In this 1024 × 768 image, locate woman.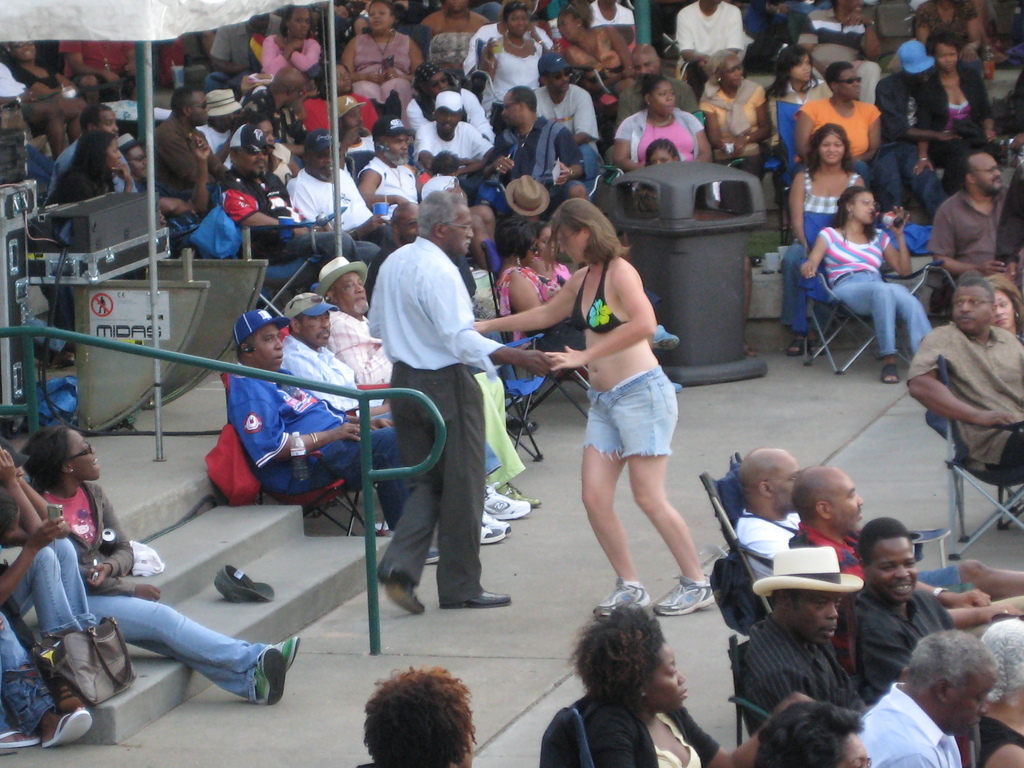
Bounding box: {"left": 479, "top": 4, "right": 550, "bottom": 120}.
